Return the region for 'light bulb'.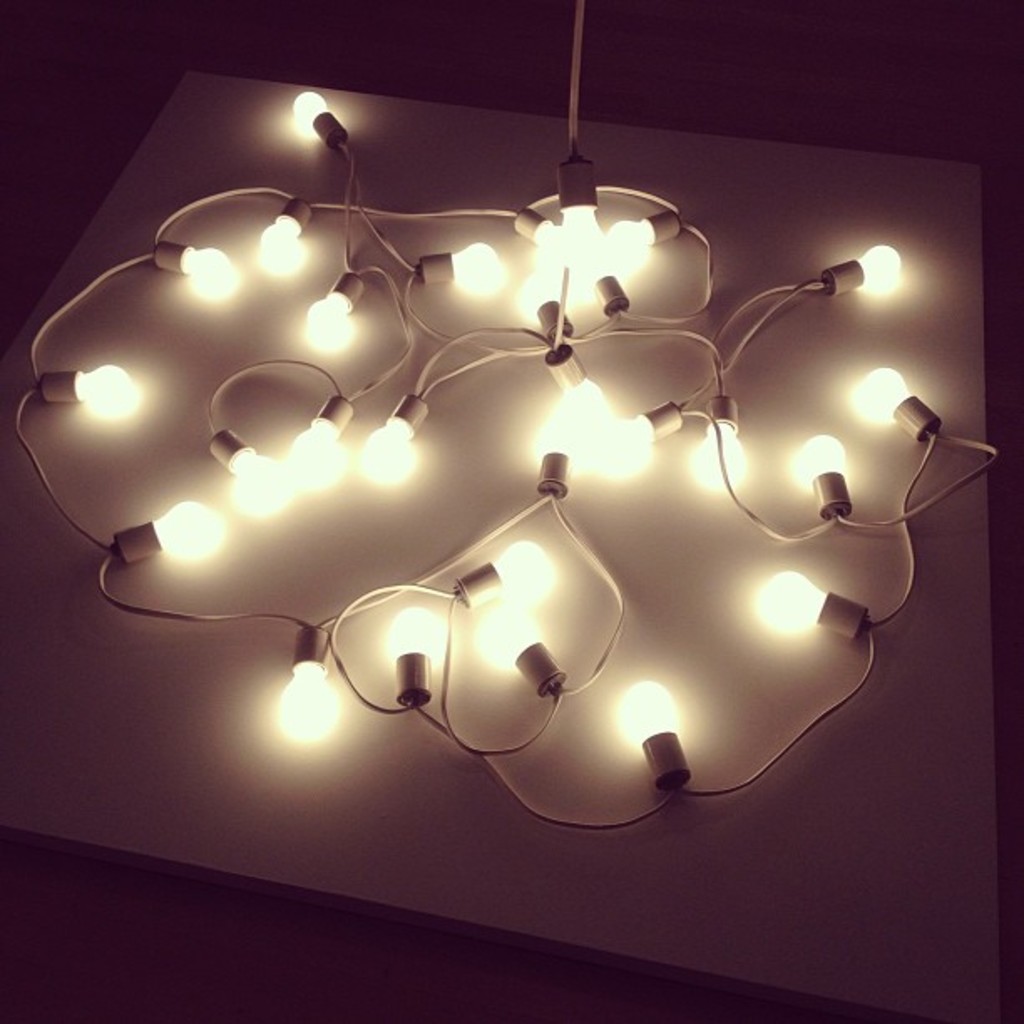
bbox(301, 271, 373, 351).
